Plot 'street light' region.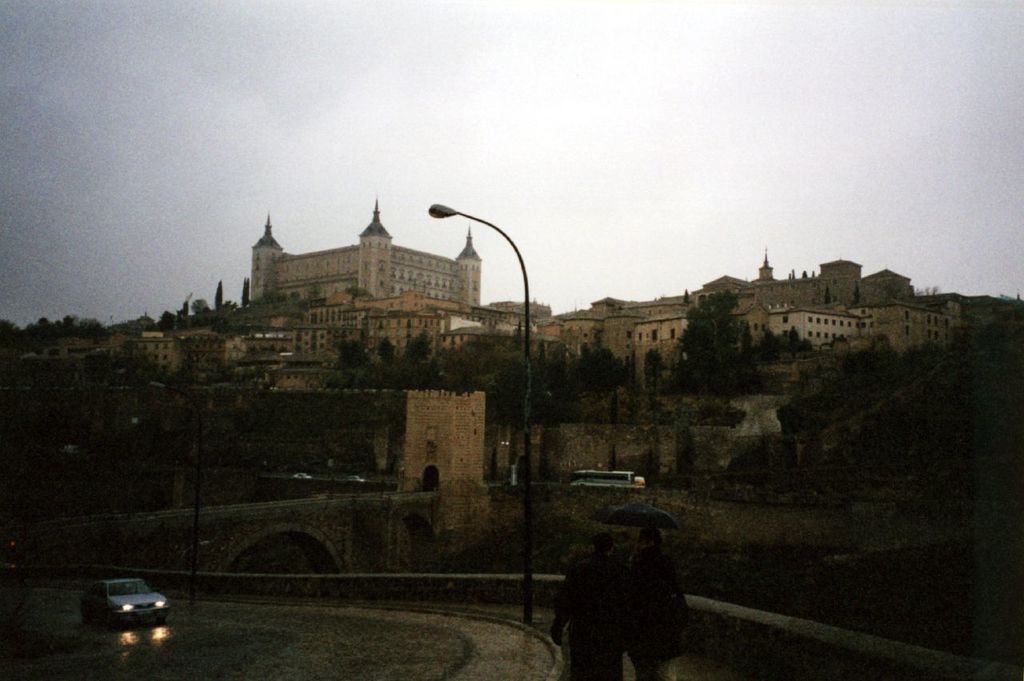
Plotted at BBox(427, 202, 534, 633).
